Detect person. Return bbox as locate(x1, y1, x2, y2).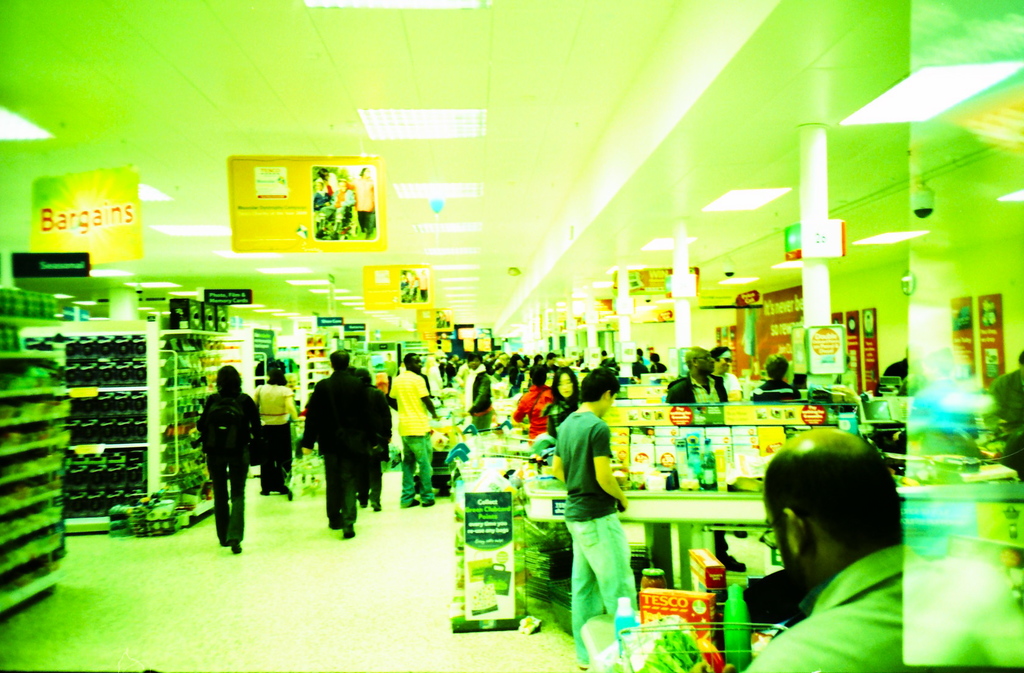
locate(543, 361, 577, 423).
